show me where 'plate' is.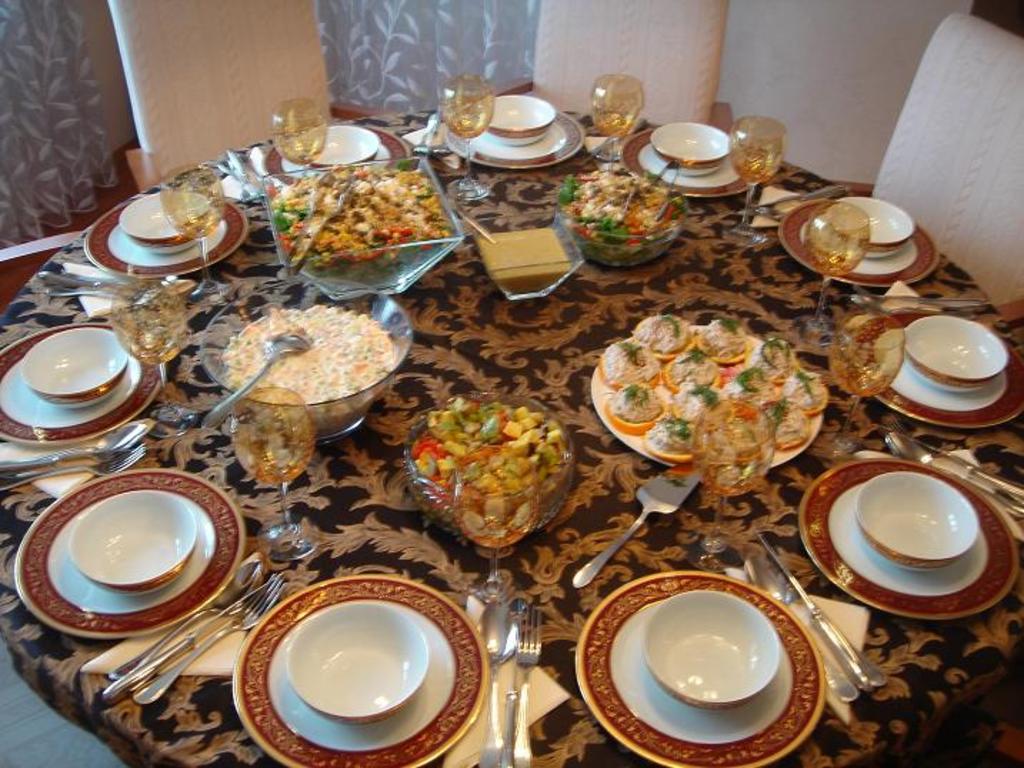
'plate' is at detection(566, 561, 837, 752).
